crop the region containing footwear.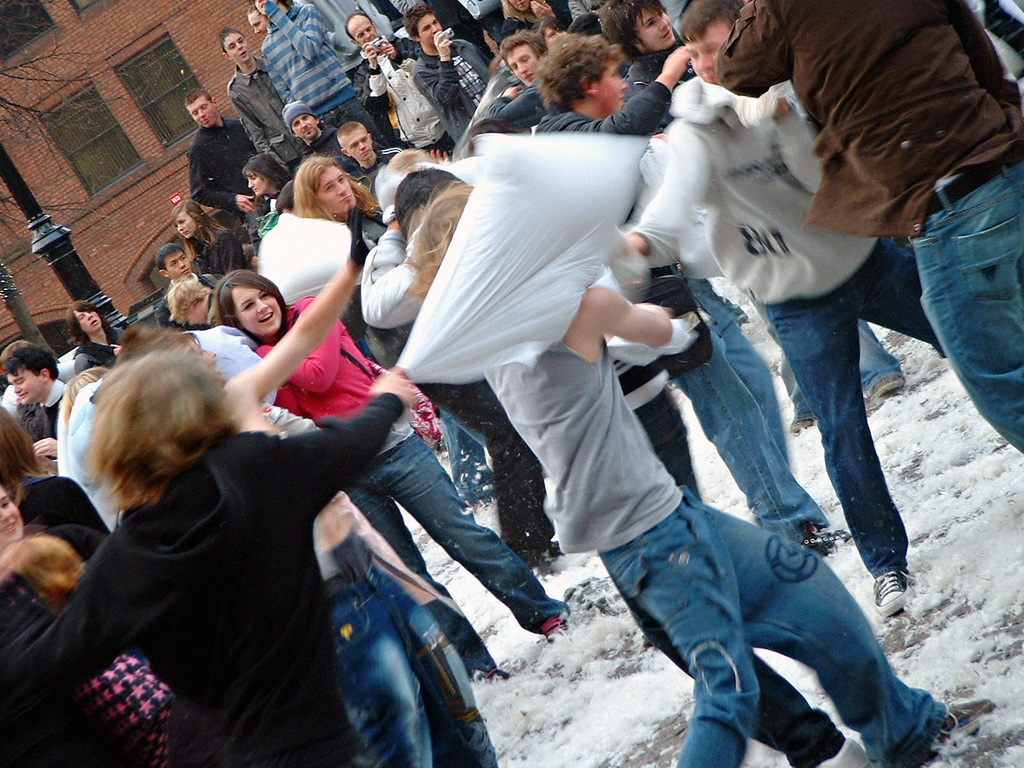
Crop region: box(794, 527, 856, 563).
